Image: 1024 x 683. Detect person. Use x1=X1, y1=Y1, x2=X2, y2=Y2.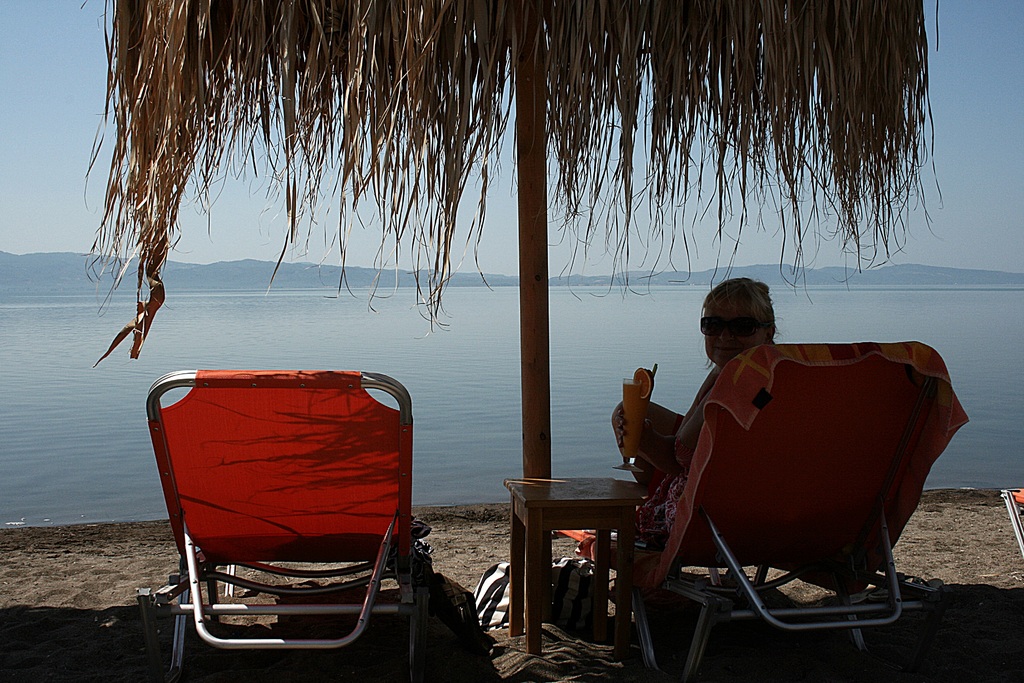
x1=611, y1=276, x2=782, y2=545.
